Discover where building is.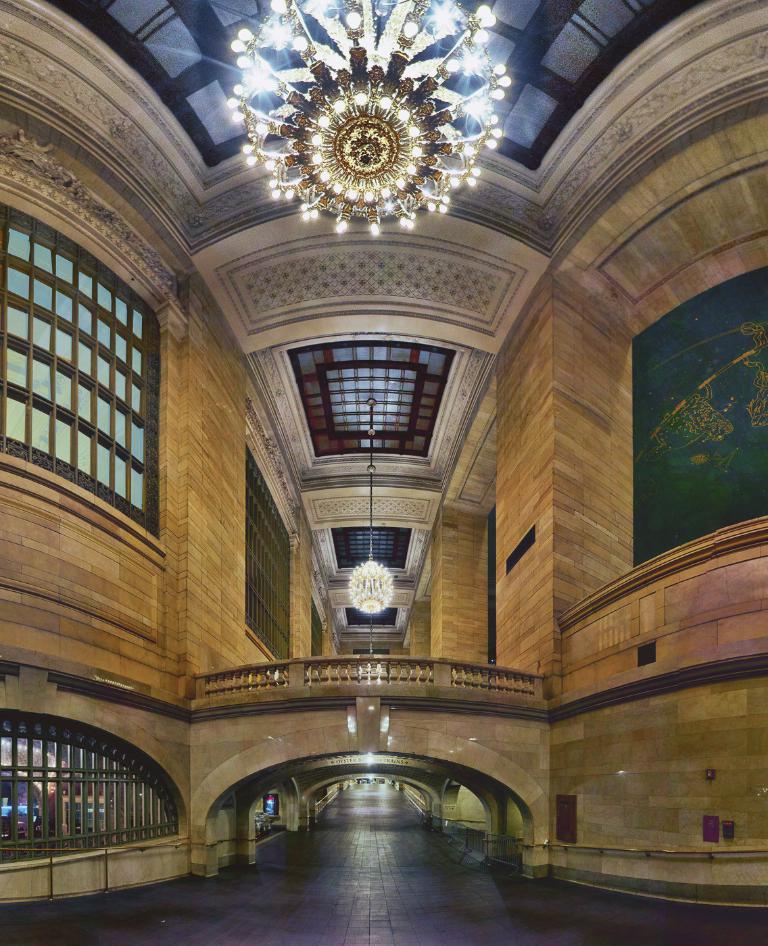
Discovered at (left=0, top=0, right=765, bottom=945).
